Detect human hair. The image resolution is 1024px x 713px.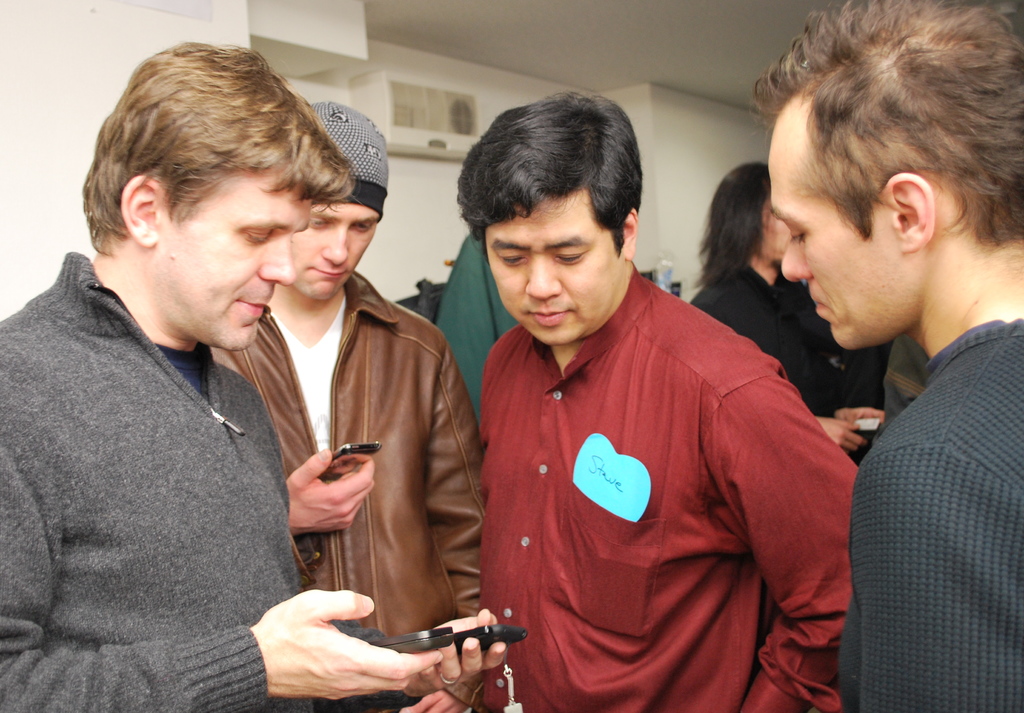
<bbox>694, 158, 765, 289</bbox>.
